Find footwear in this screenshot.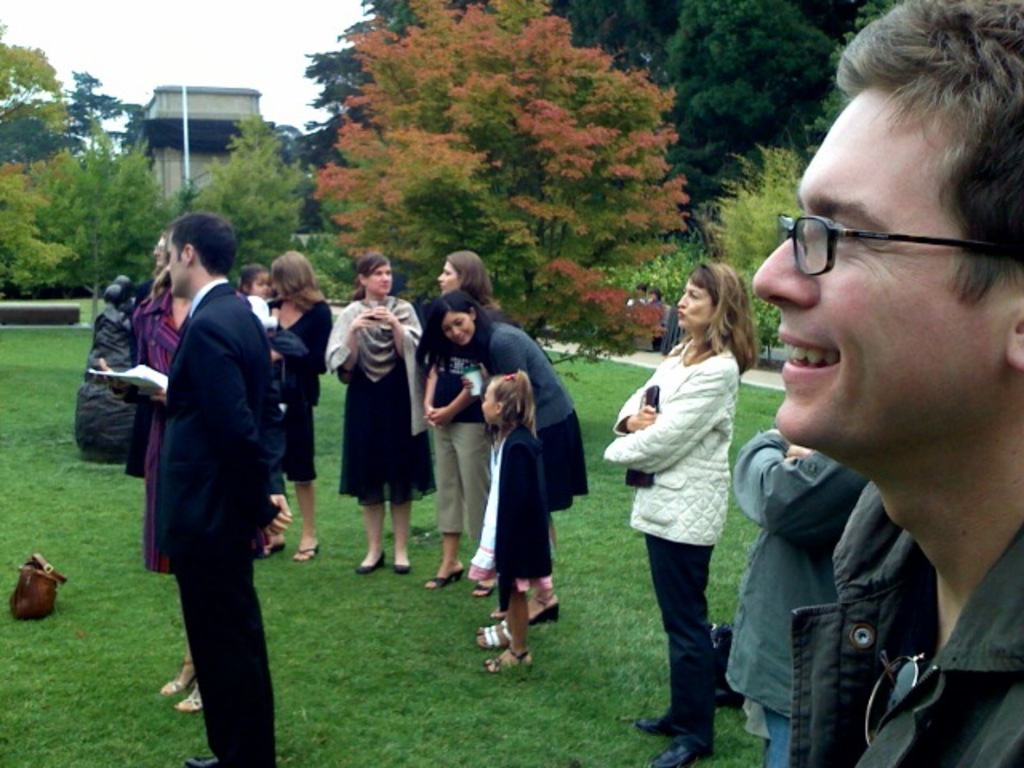
The bounding box for footwear is (x1=178, y1=683, x2=195, y2=709).
